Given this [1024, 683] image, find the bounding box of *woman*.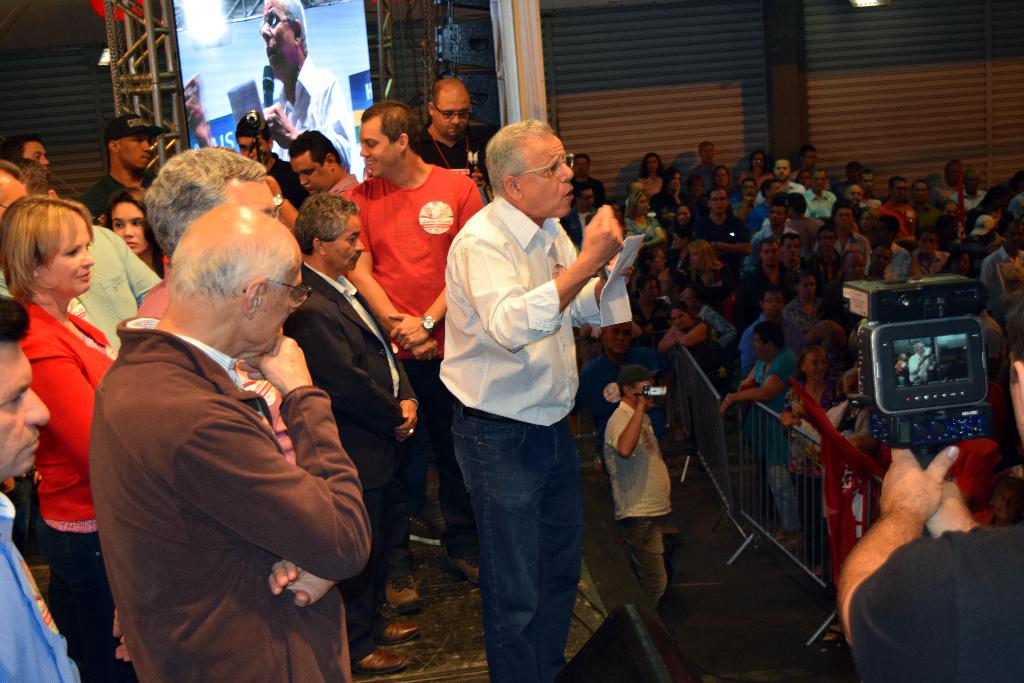
[654,304,712,450].
